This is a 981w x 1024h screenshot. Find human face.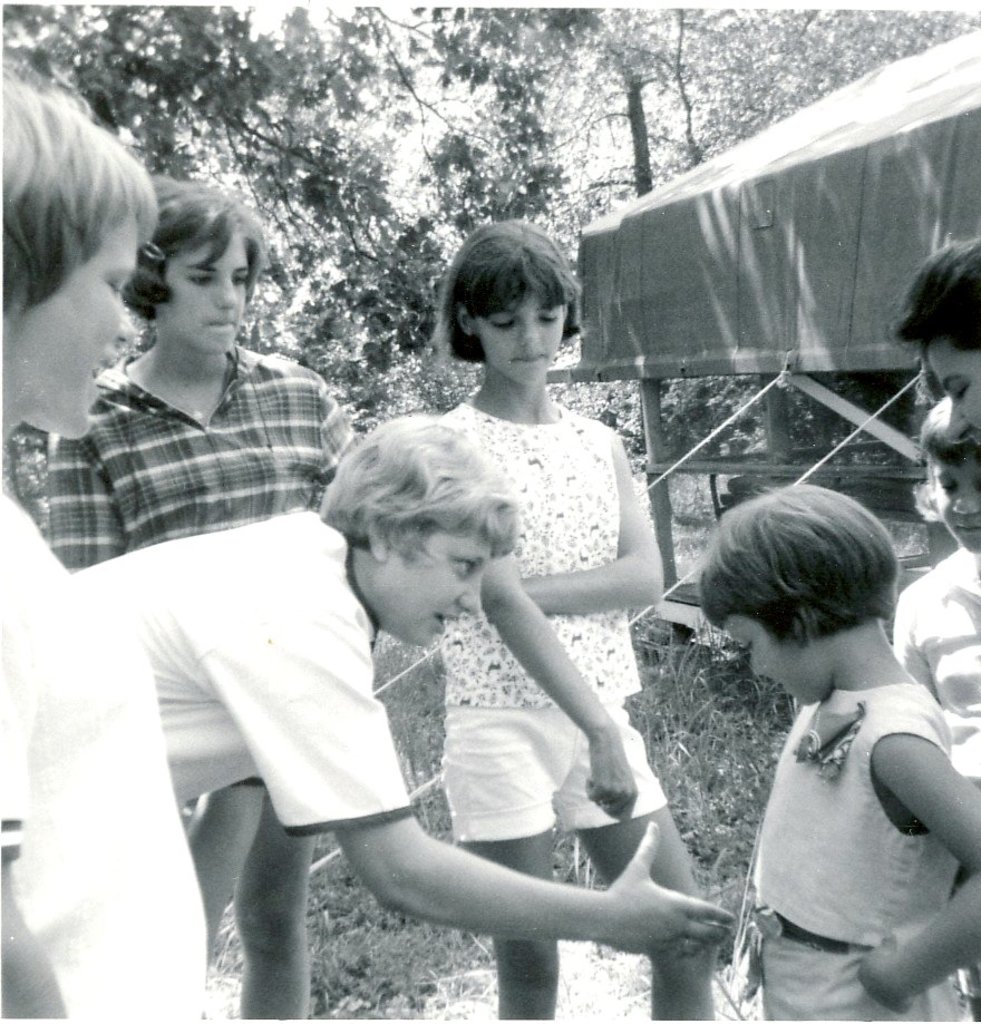
Bounding box: BBox(165, 234, 250, 351).
